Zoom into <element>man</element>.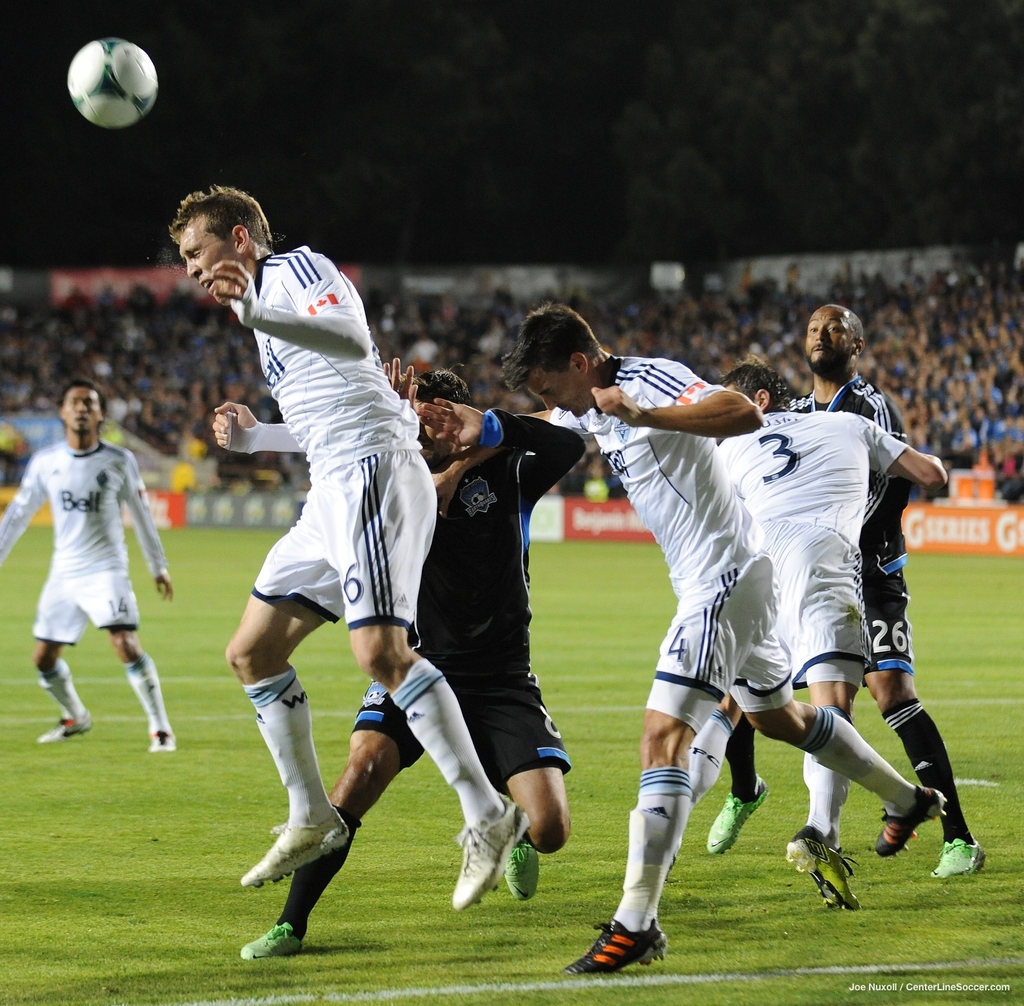
Zoom target: bbox=[164, 186, 526, 910].
